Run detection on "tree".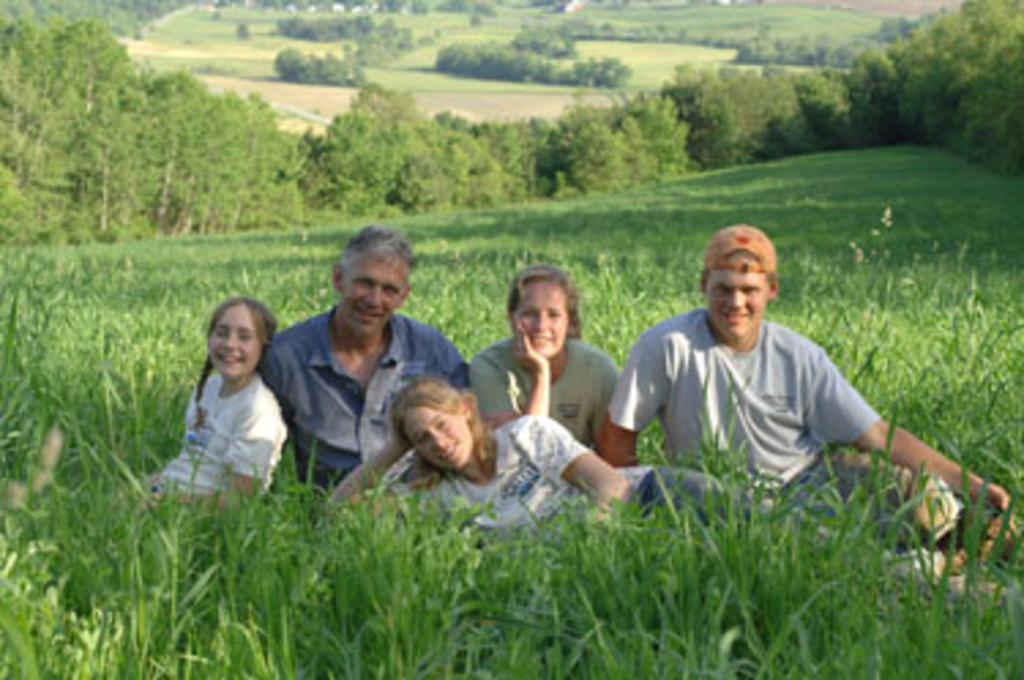
Result: Rect(63, 25, 126, 229).
